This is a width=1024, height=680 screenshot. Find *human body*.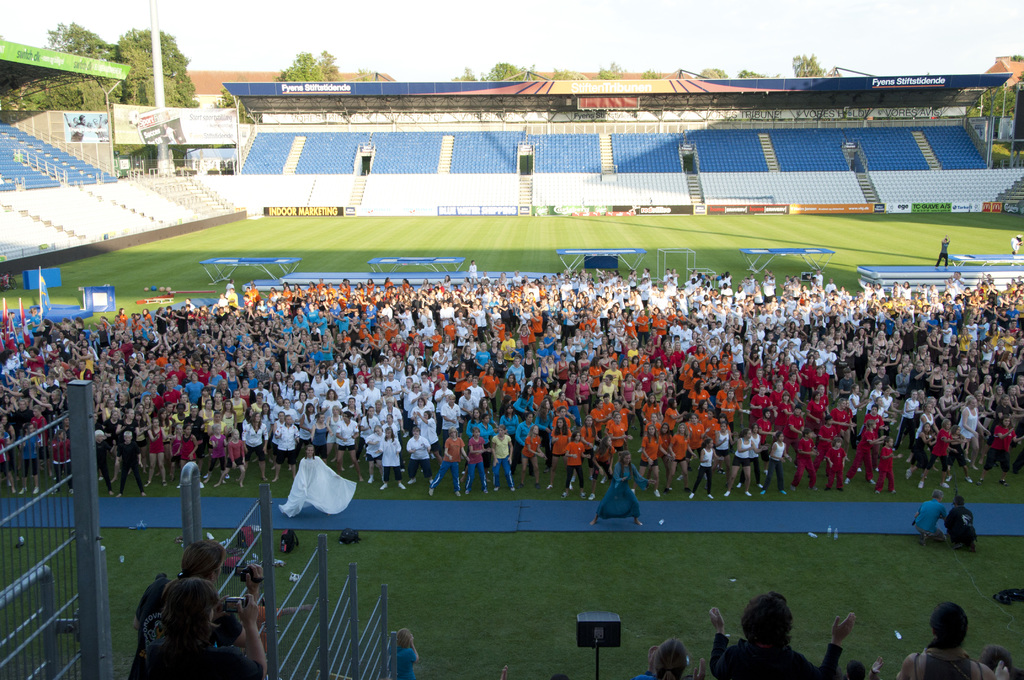
Bounding box: <region>71, 339, 81, 354</region>.
